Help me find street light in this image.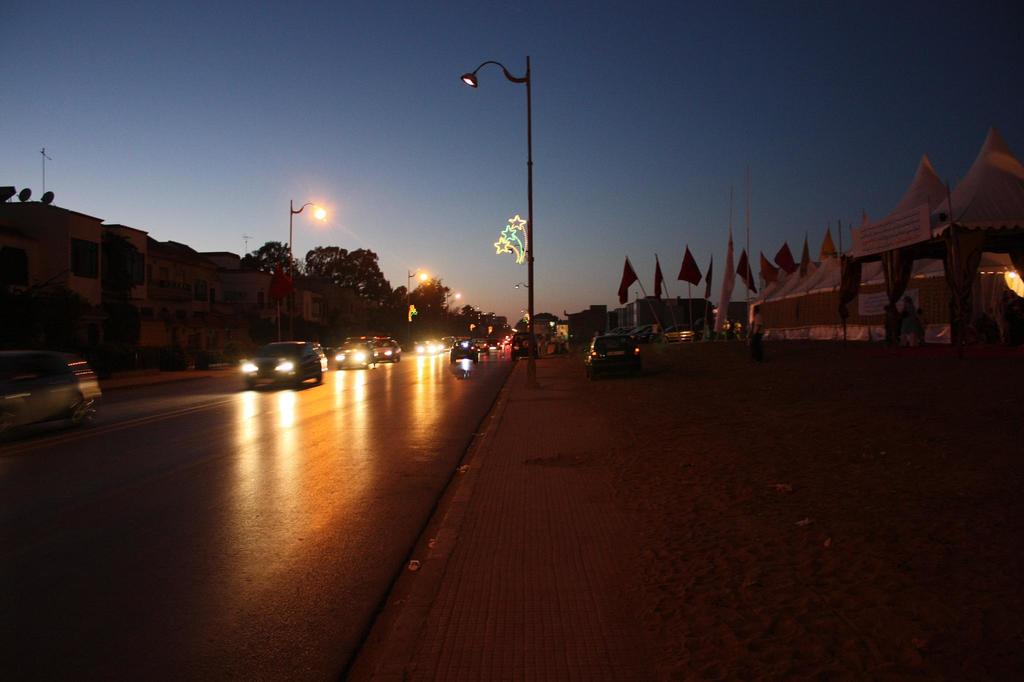
Found it: left=468, top=305, right=480, bottom=314.
